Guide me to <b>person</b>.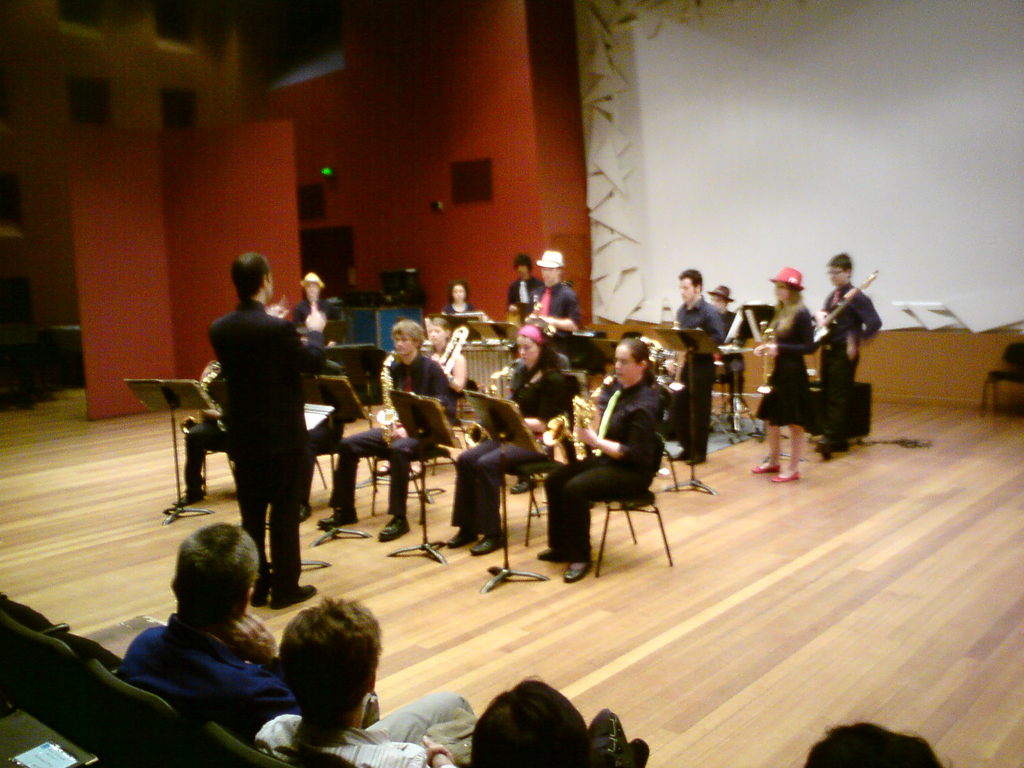
Guidance: 463 327 577 554.
